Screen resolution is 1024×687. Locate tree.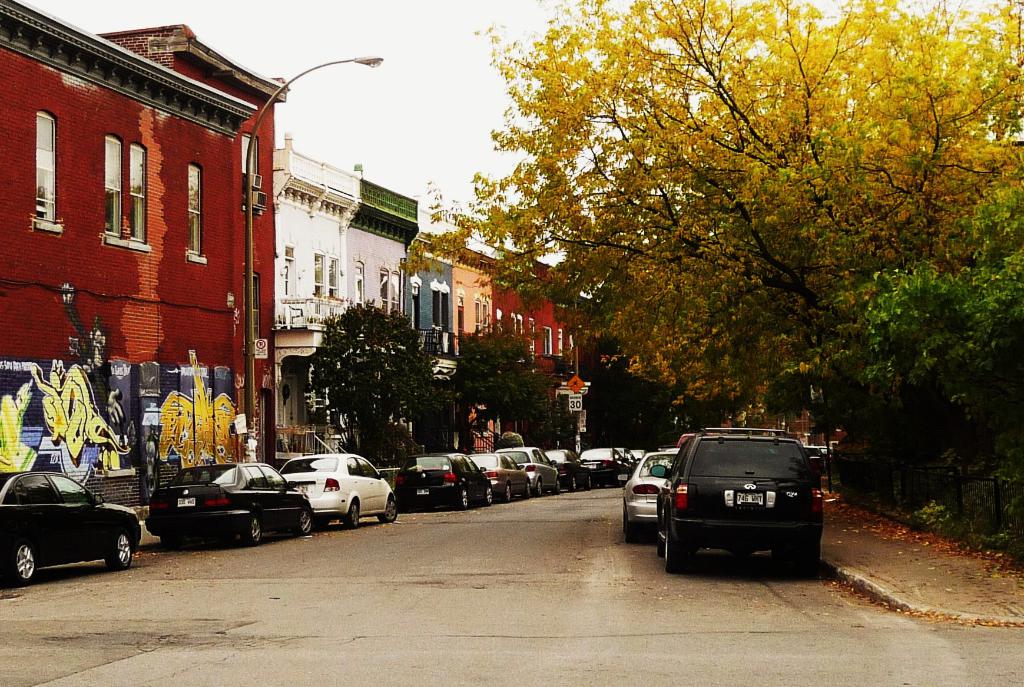
crop(940, 245, 1023, 399).
